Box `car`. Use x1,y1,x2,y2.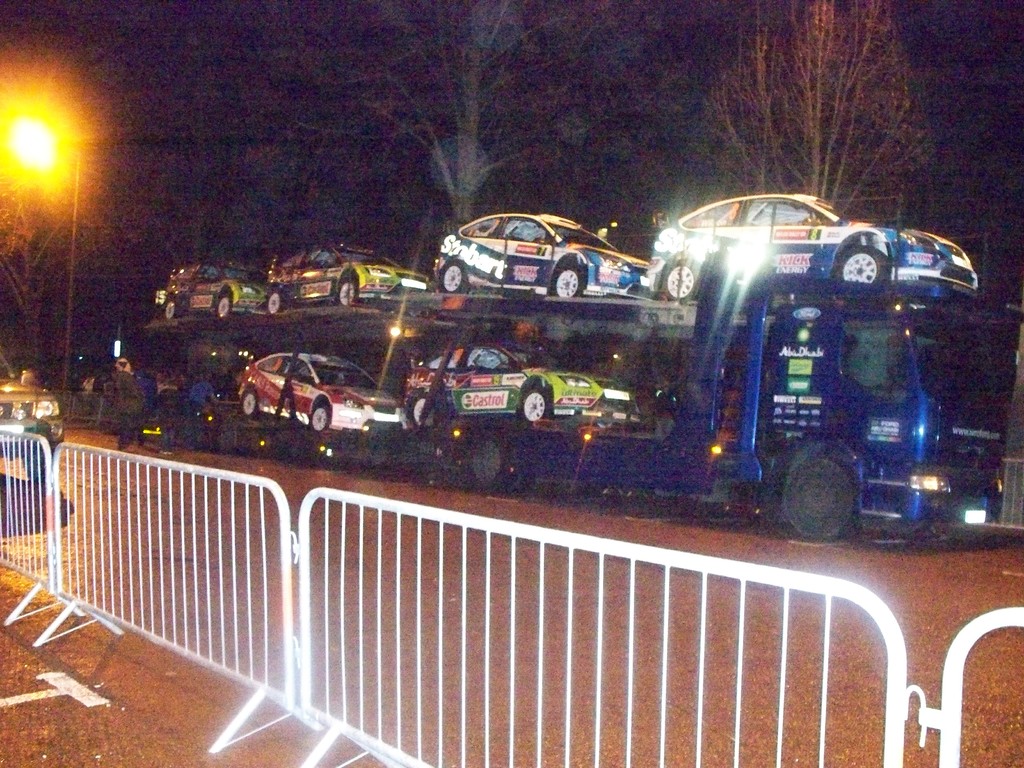
232,341,404,429.
